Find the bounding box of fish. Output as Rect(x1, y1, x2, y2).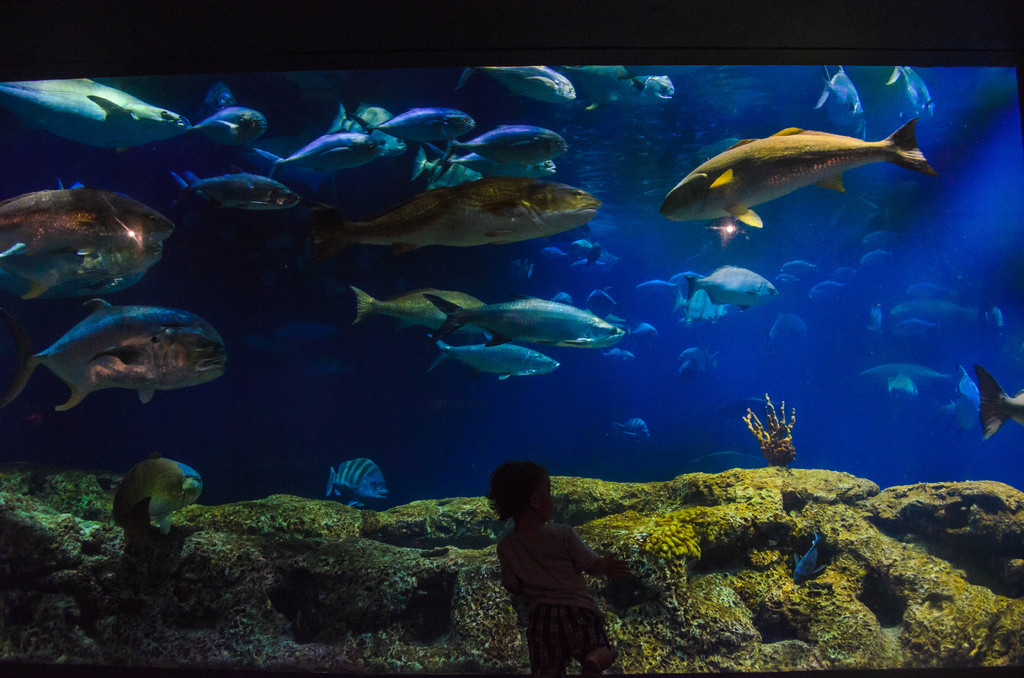
Rect(204, 79, 233, 113).
